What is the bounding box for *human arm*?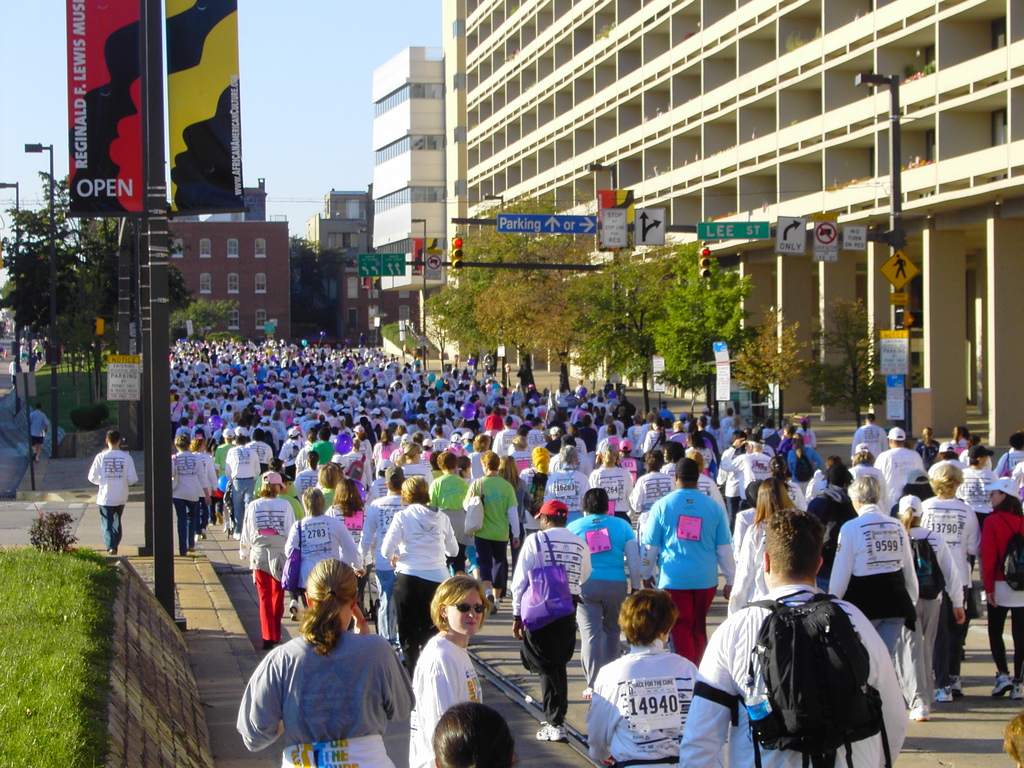
337,524,362,576.
